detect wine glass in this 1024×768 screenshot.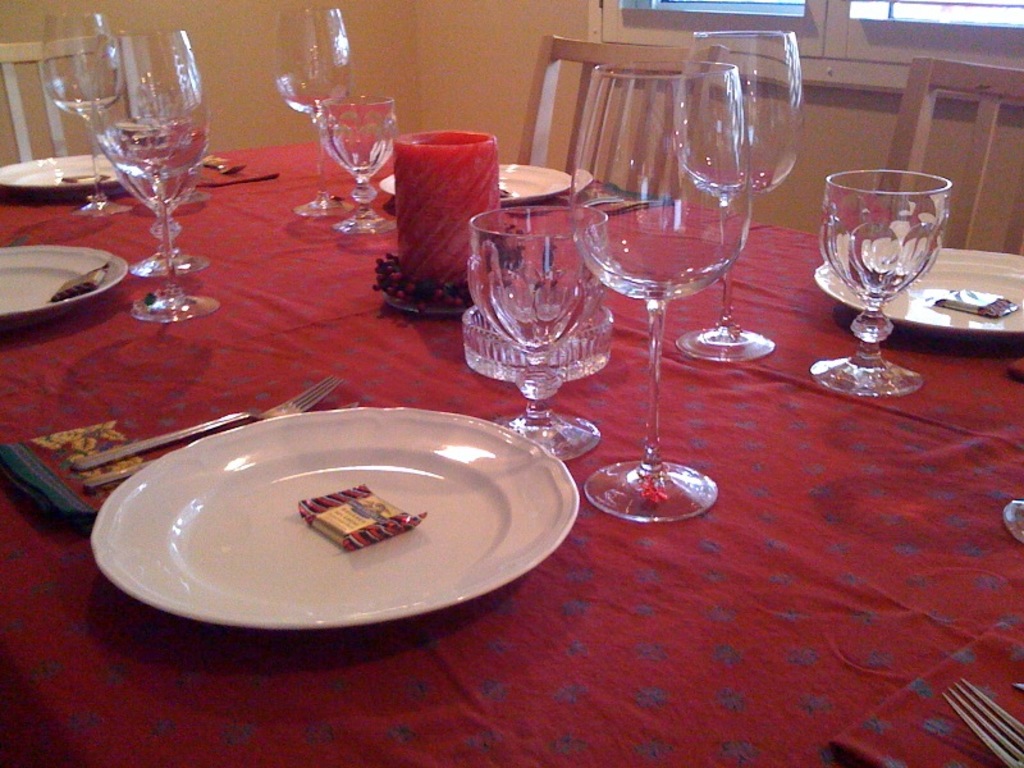
Detection: <box>324,95,398,229</box>.
